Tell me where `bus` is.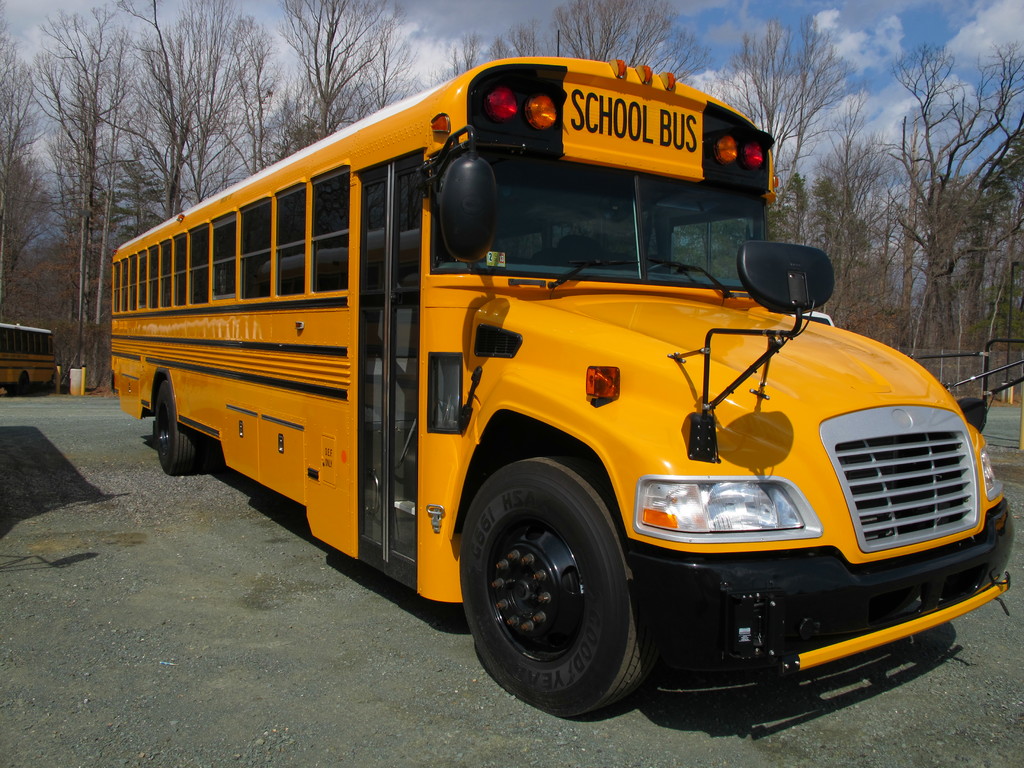
`bus` is at rect(0, 323, 58, 394).
